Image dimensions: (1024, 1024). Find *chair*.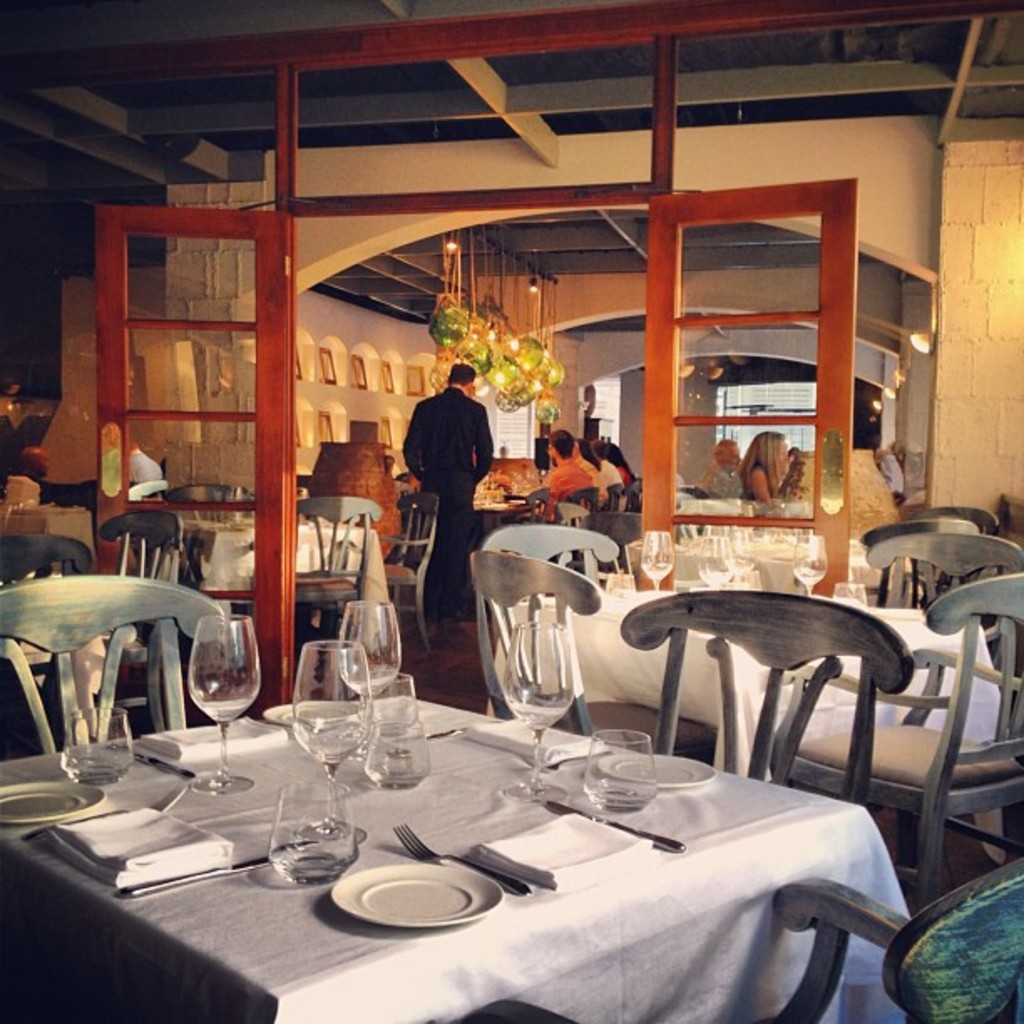
616 599 919 855.
